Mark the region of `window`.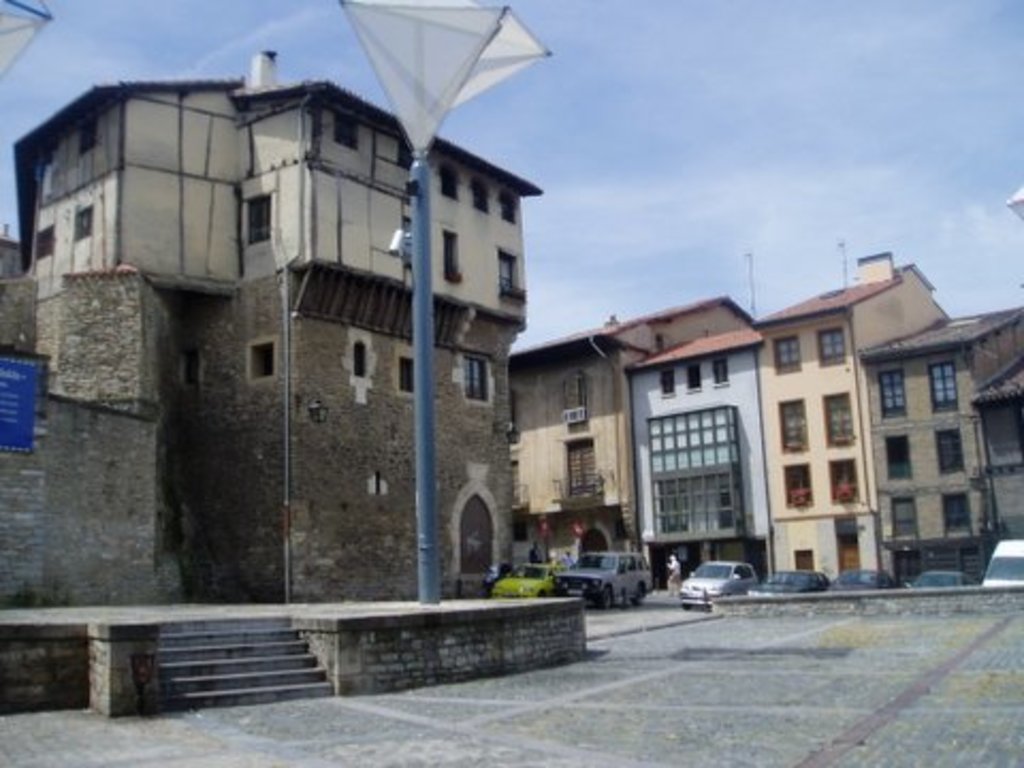
Region: 932/429/969/476.
